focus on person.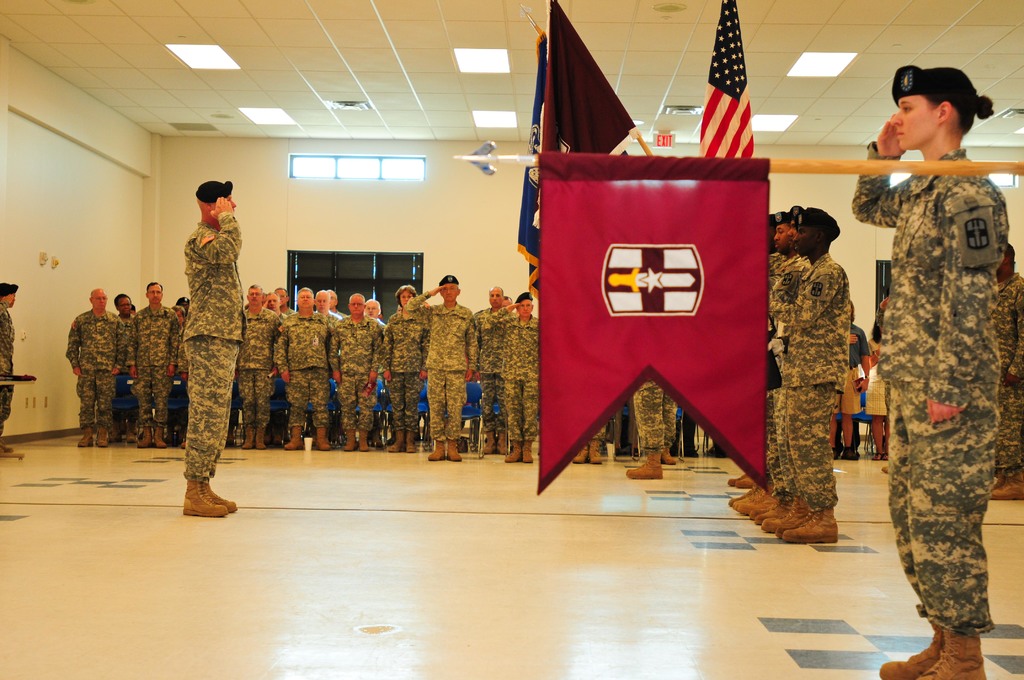
Focused at (left=773, top=214, right=851, bottom=543).
